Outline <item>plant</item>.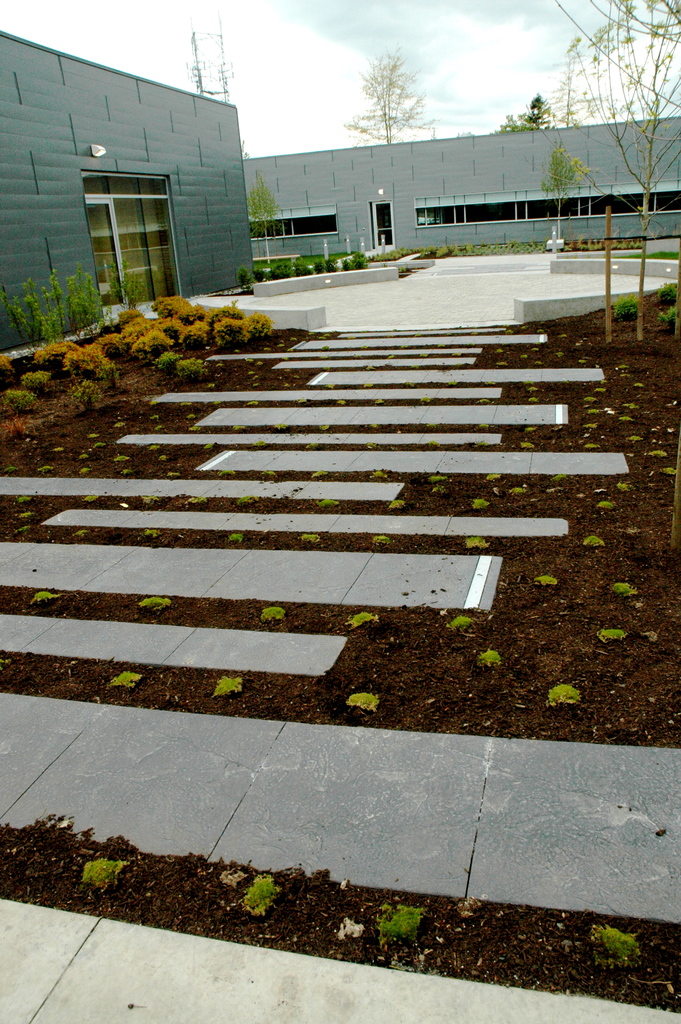
Outline: (left=154, top=423, right=165, bottom=430).
